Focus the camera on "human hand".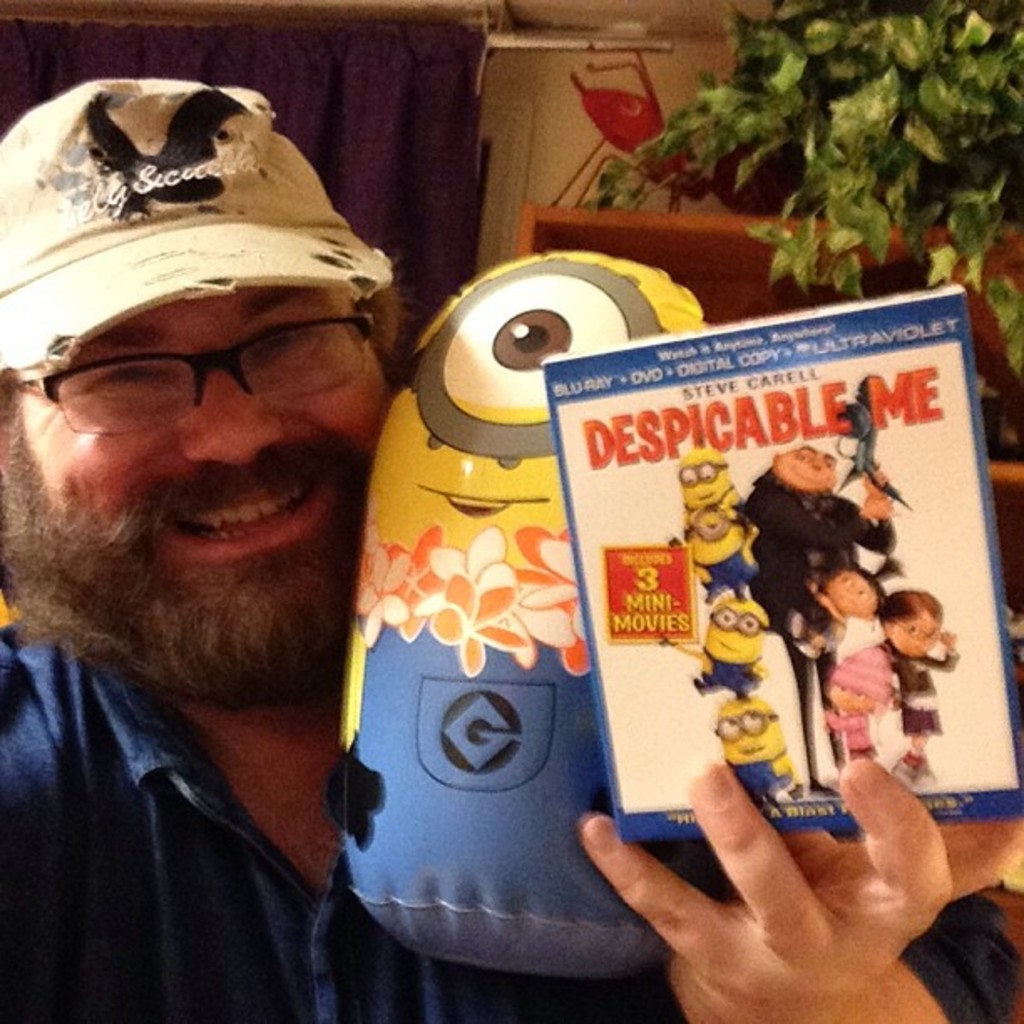
Focus region: {"left": 939, "top": 632, "right": 957, "bottom": 653}.
